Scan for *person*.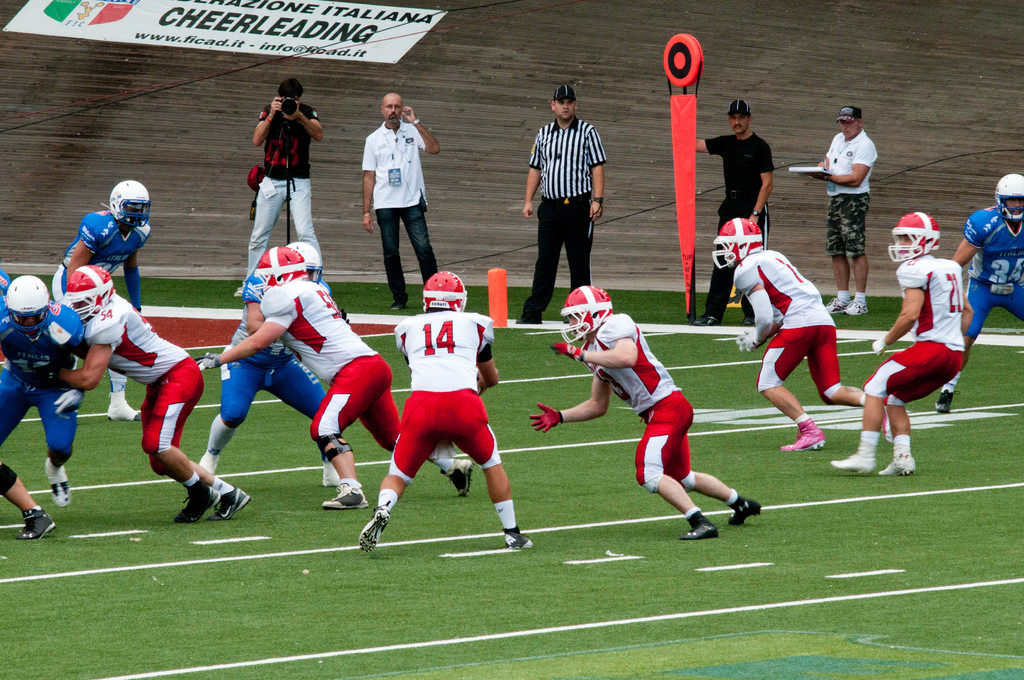
Scan result: pyautogui.locateOnScreen(238, 75, 326, 293).
